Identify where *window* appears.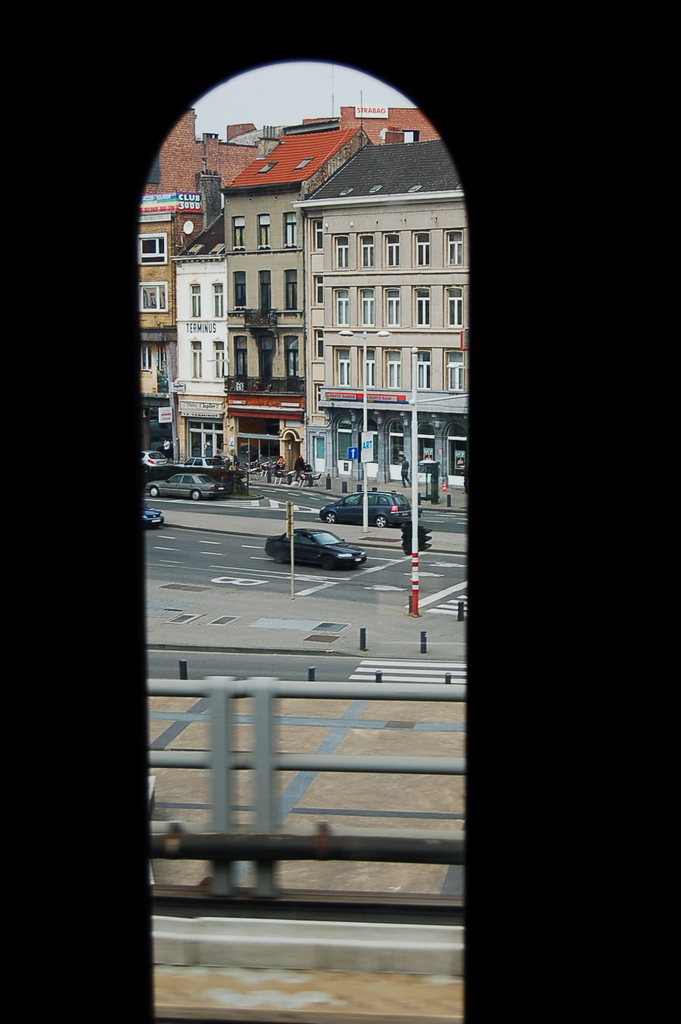
Appears at region(294, 156, 313, 172).
